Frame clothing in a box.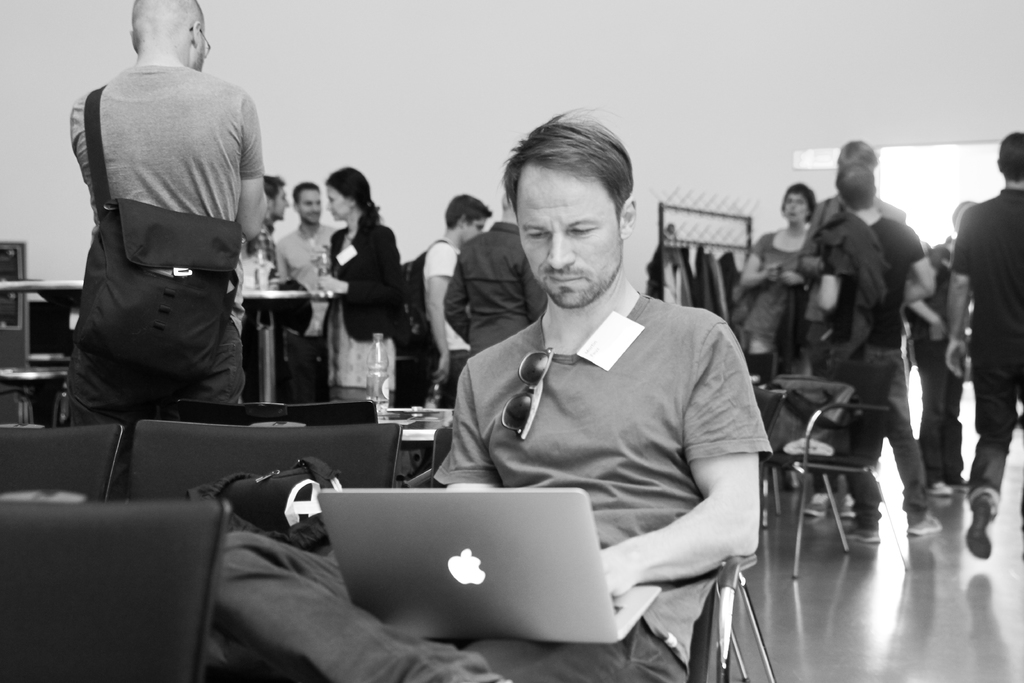
locate(906, 235, 968, 485).
